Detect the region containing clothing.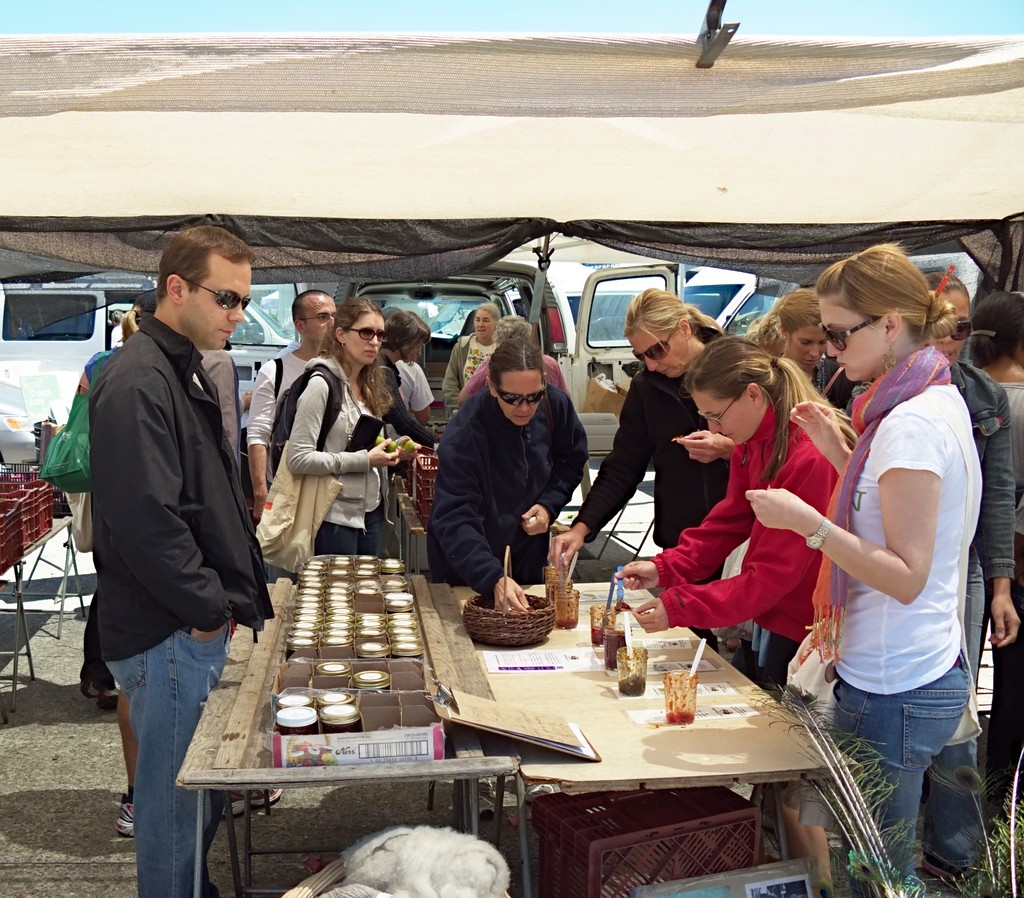
438/330/488/415.
